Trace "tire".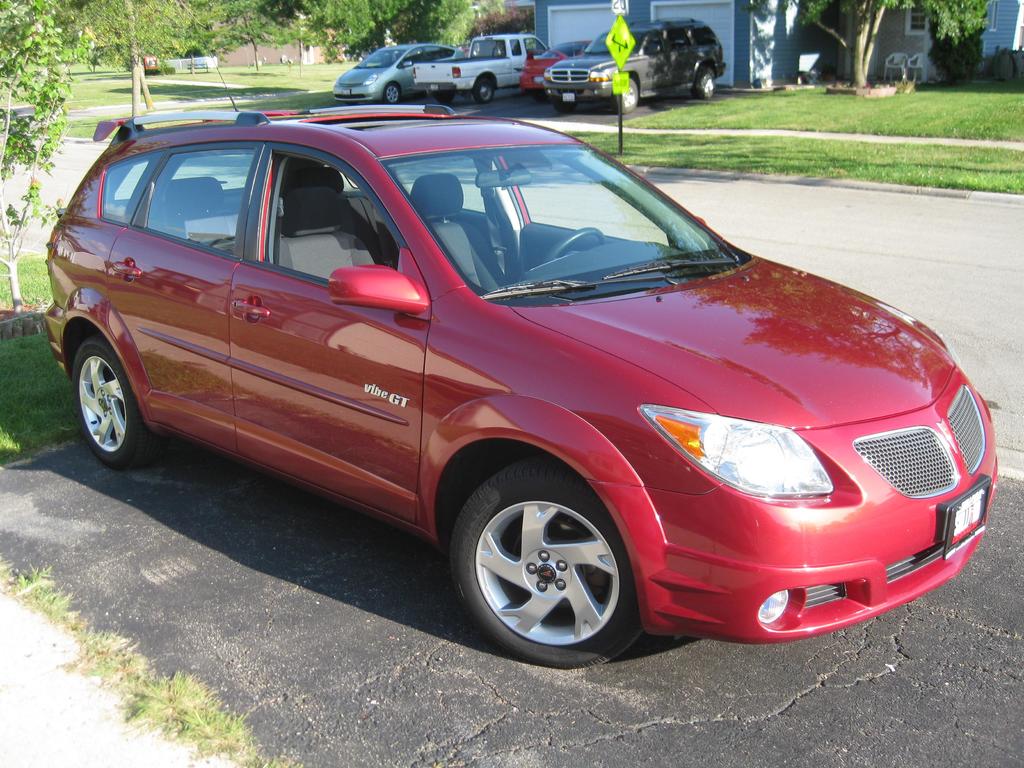
Traced to box(692, 63, 716, 99).
